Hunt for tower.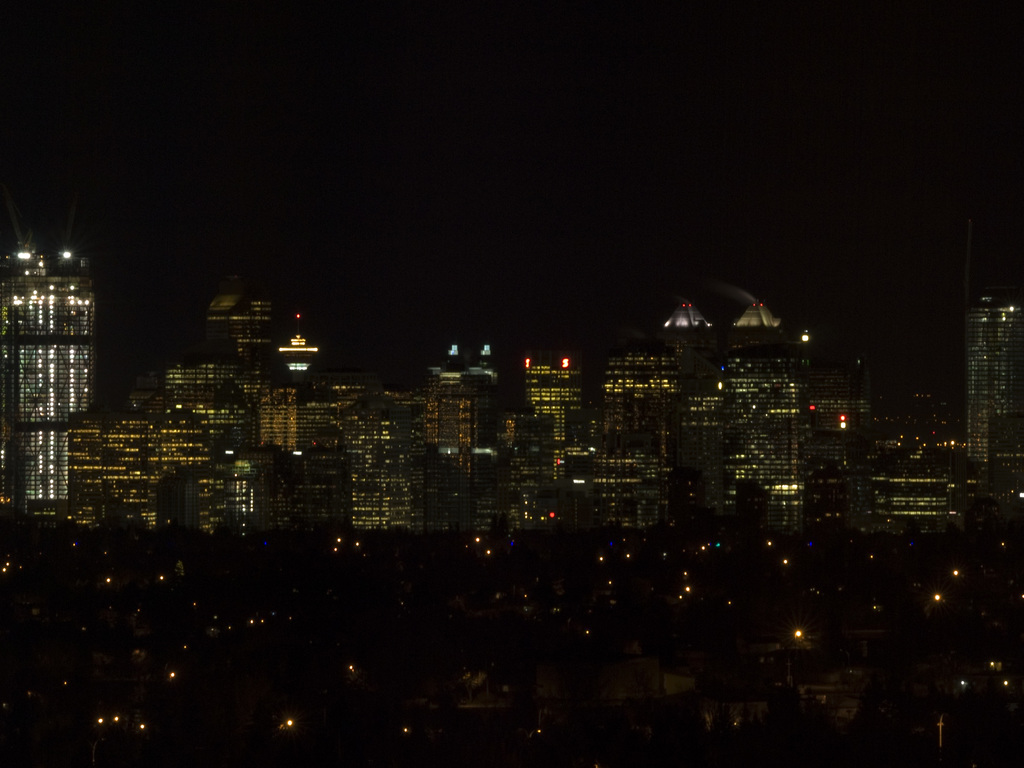
Hunted down at box=[954, 296, 1014, 449].
